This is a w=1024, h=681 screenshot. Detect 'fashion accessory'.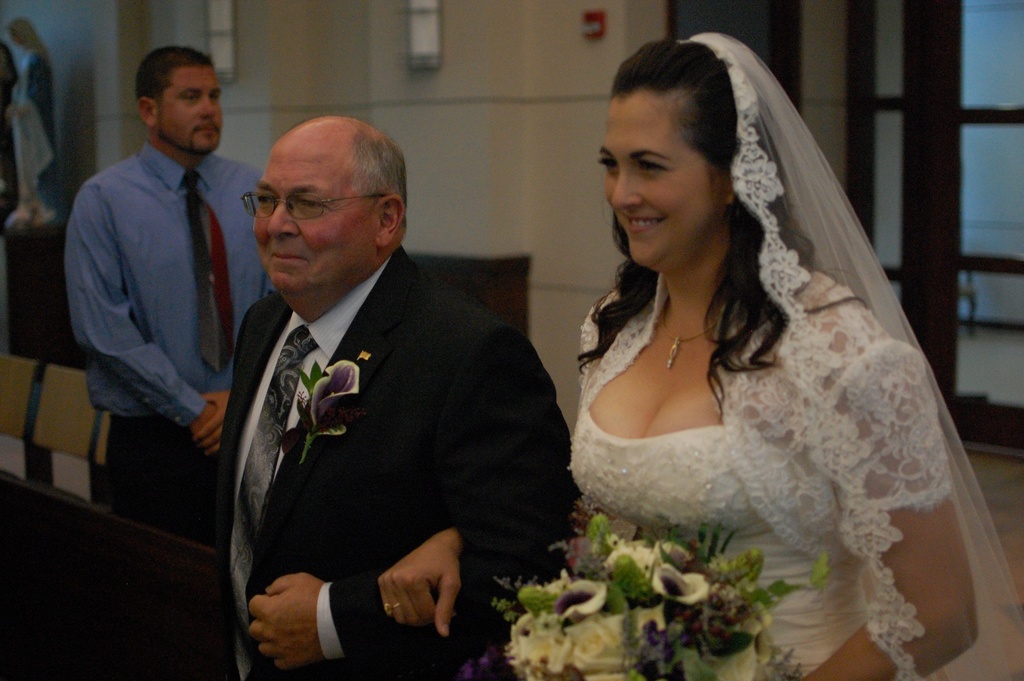
BBox(193, 174, 224, 377).
